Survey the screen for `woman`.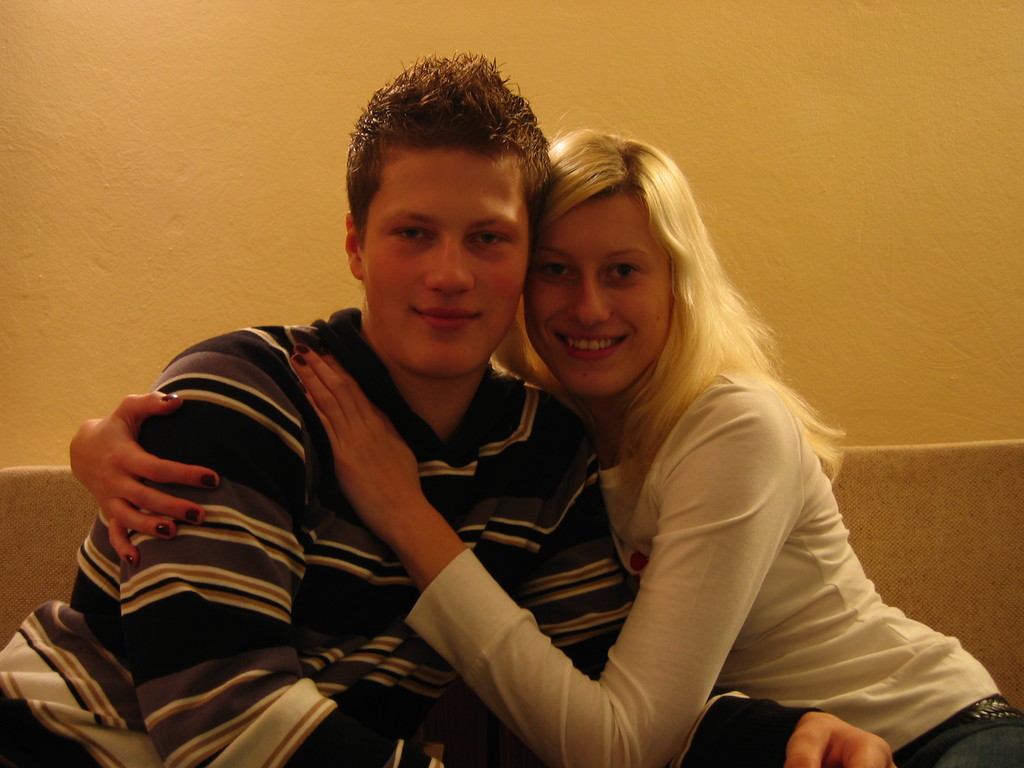
Survey found: detection(67, 111, 1023, 767).
